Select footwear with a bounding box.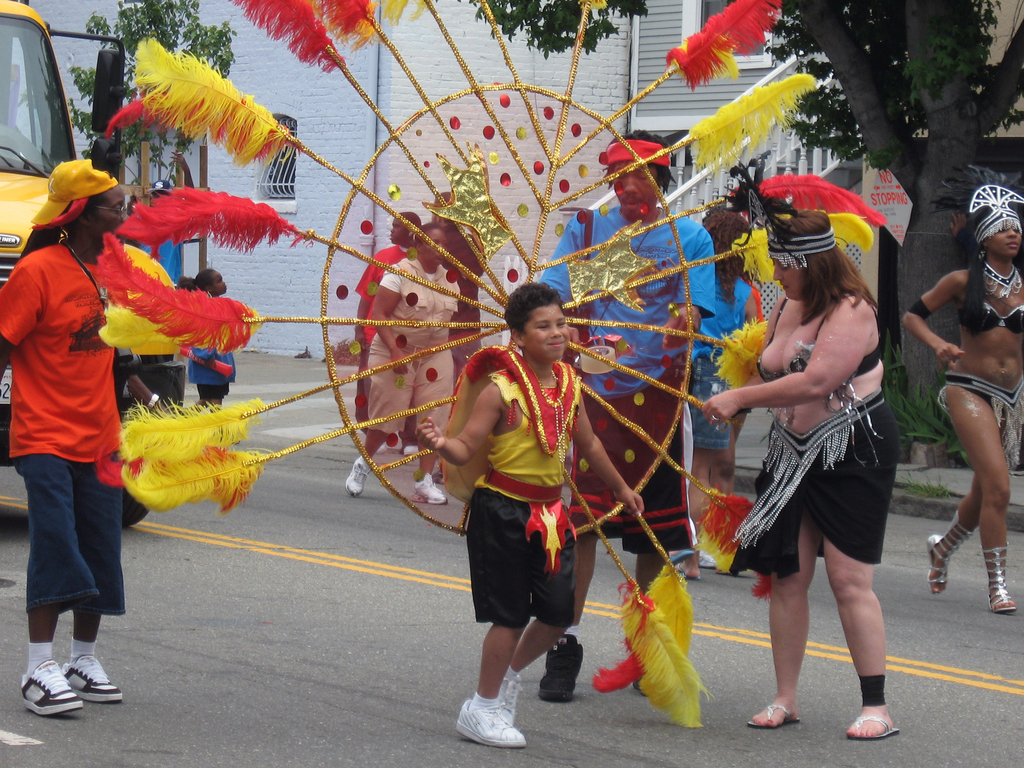
BBox(15, 653, 83, 715).
